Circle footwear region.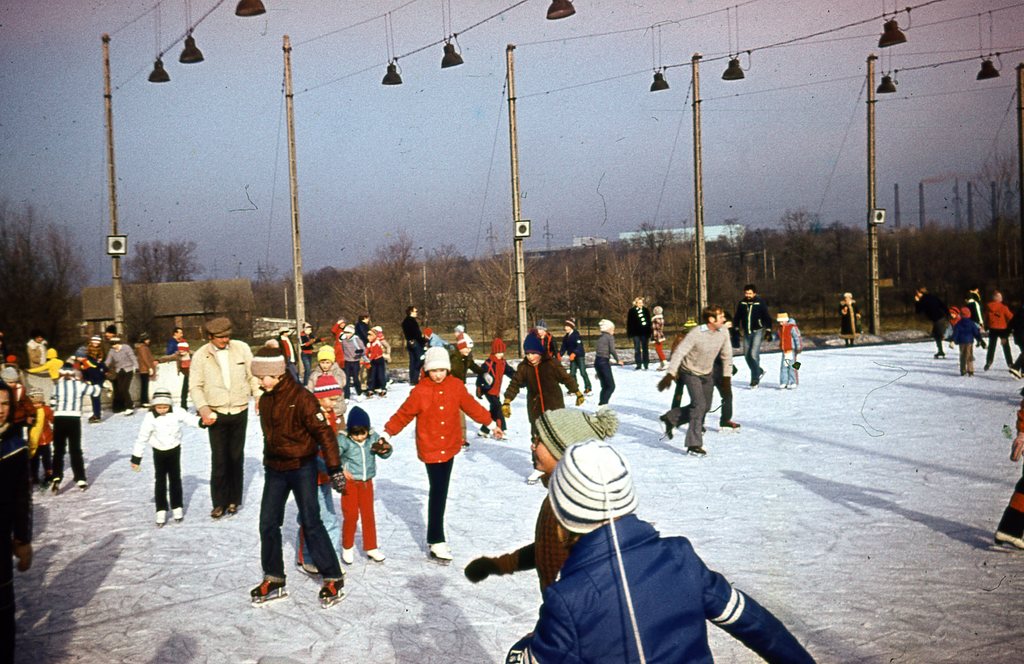
Region: BBox(776, 382, 783, 389).
